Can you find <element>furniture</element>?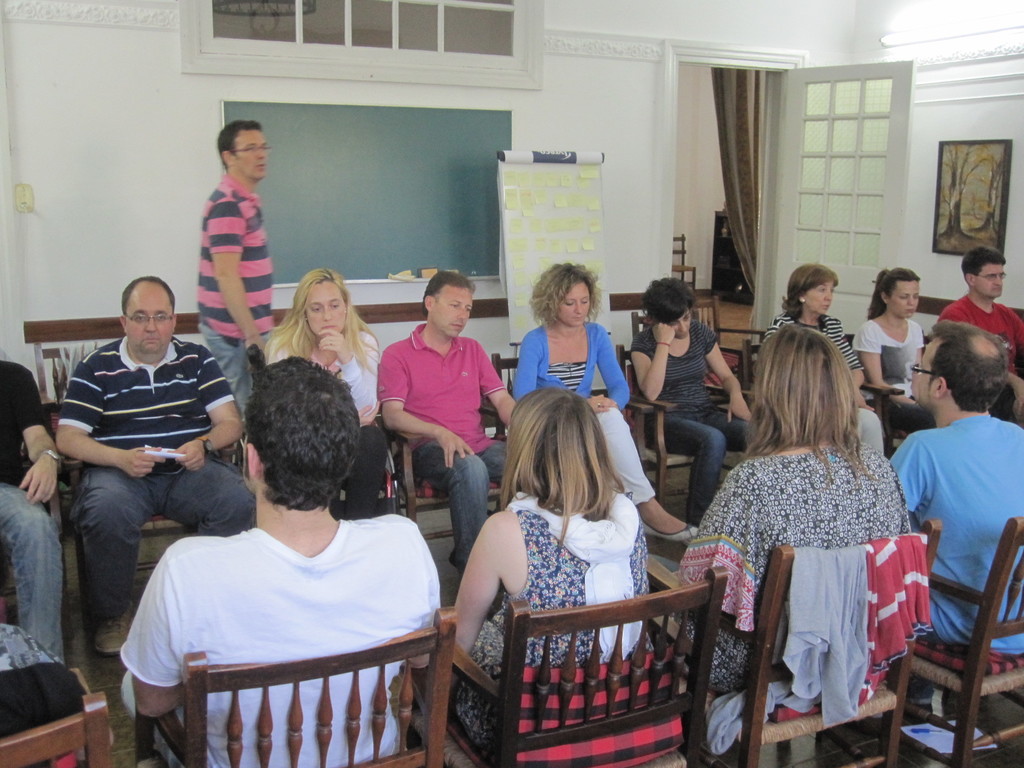
Yes, bounding box: (129, 606, 458, 767).
